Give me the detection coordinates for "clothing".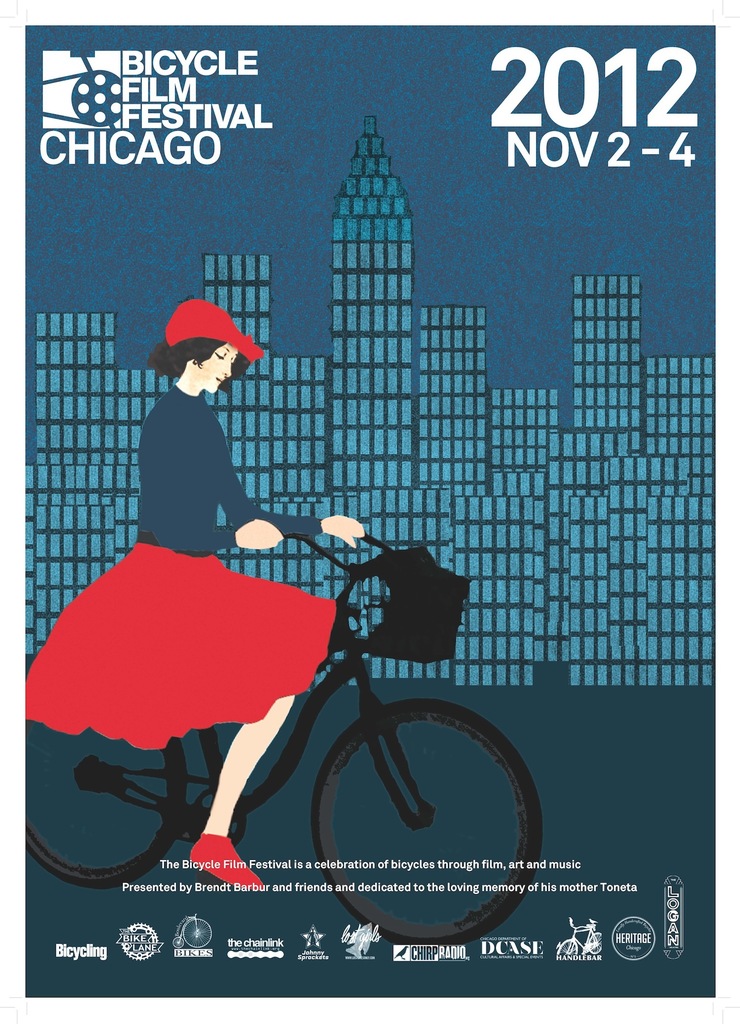
(12, 376, 327, 760).
